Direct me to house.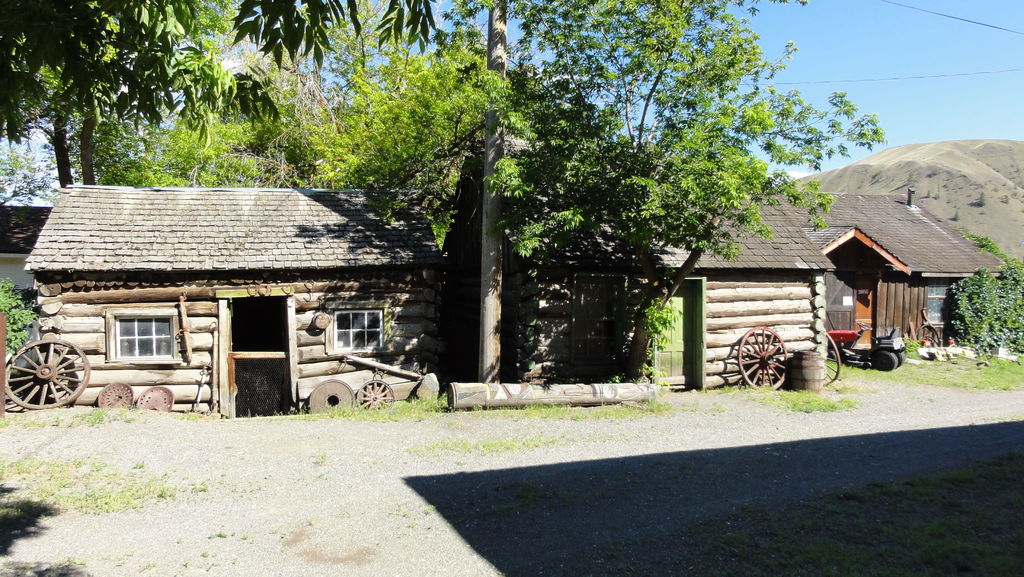
Direction: <box>453,133,832,375</box>.
